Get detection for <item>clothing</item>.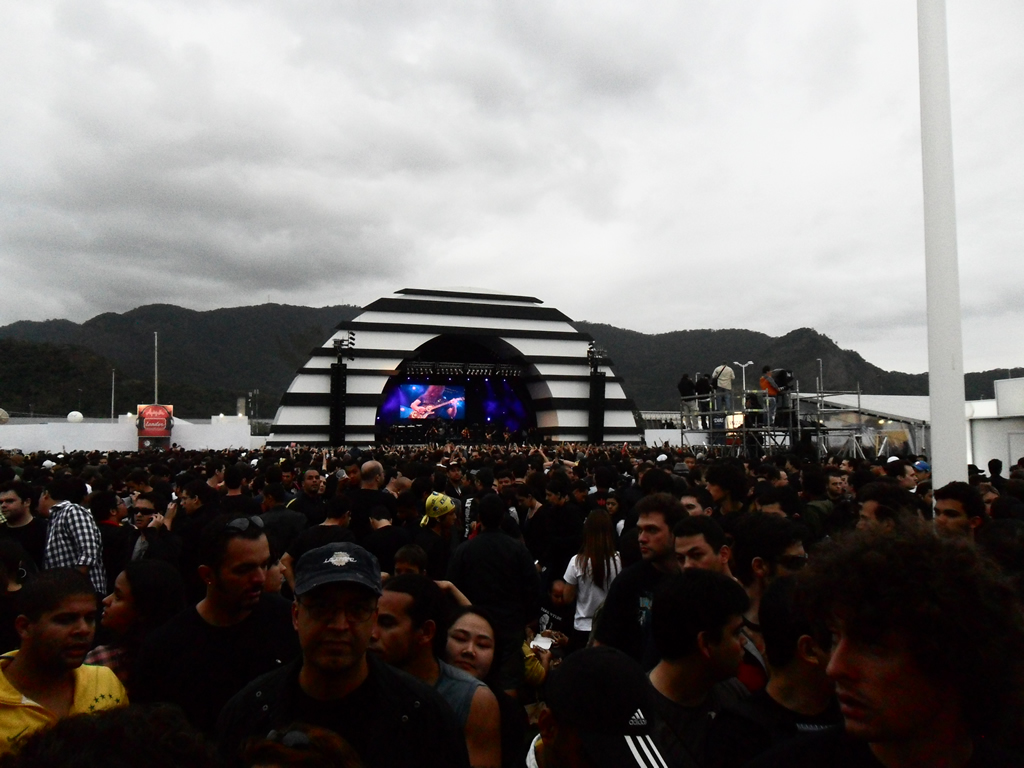
Detection: l=561, t=544, r=631, b=637.
